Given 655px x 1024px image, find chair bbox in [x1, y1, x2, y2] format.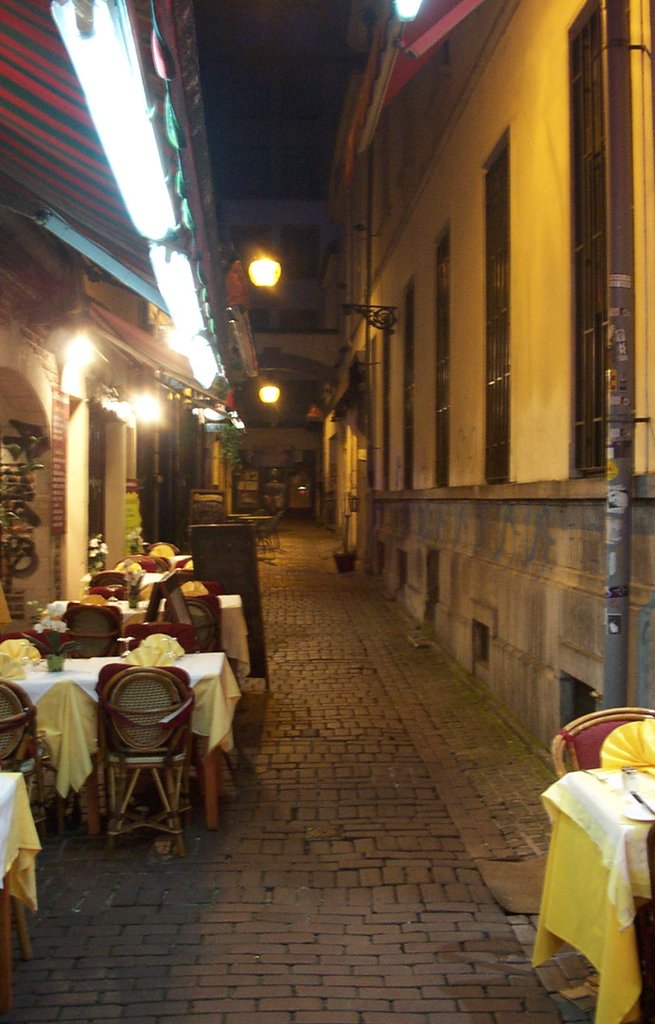
[137, 563, 239, 655].
